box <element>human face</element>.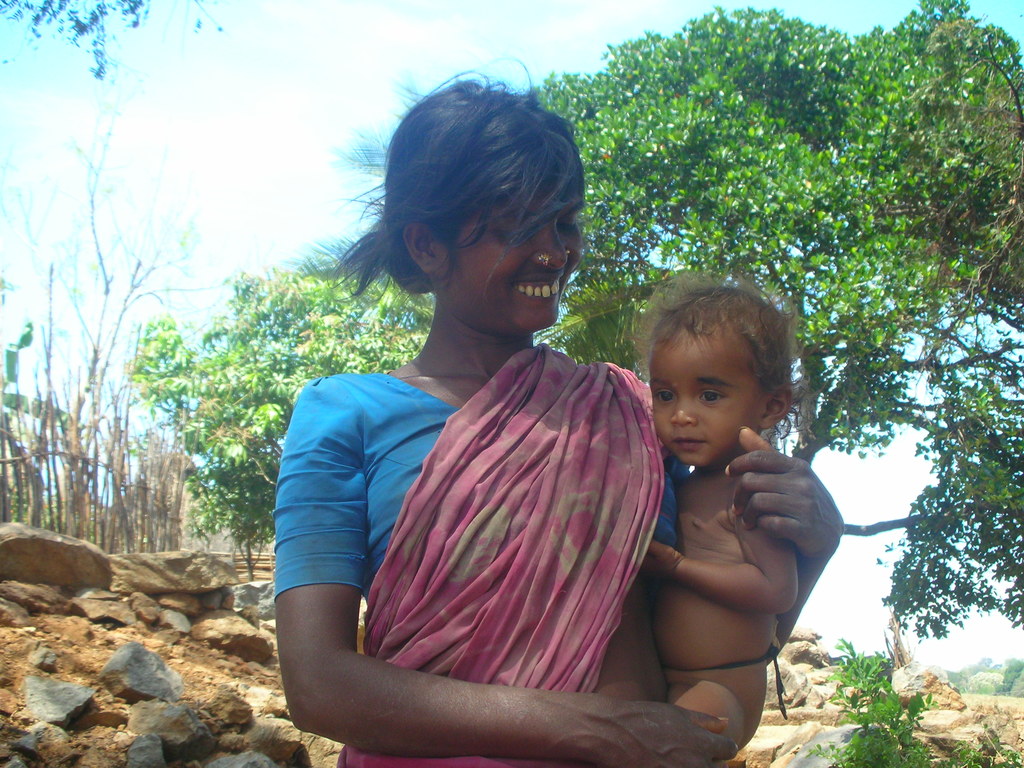
{"left": 646, "top": 323, "right": 755, "bottom": 470}.
